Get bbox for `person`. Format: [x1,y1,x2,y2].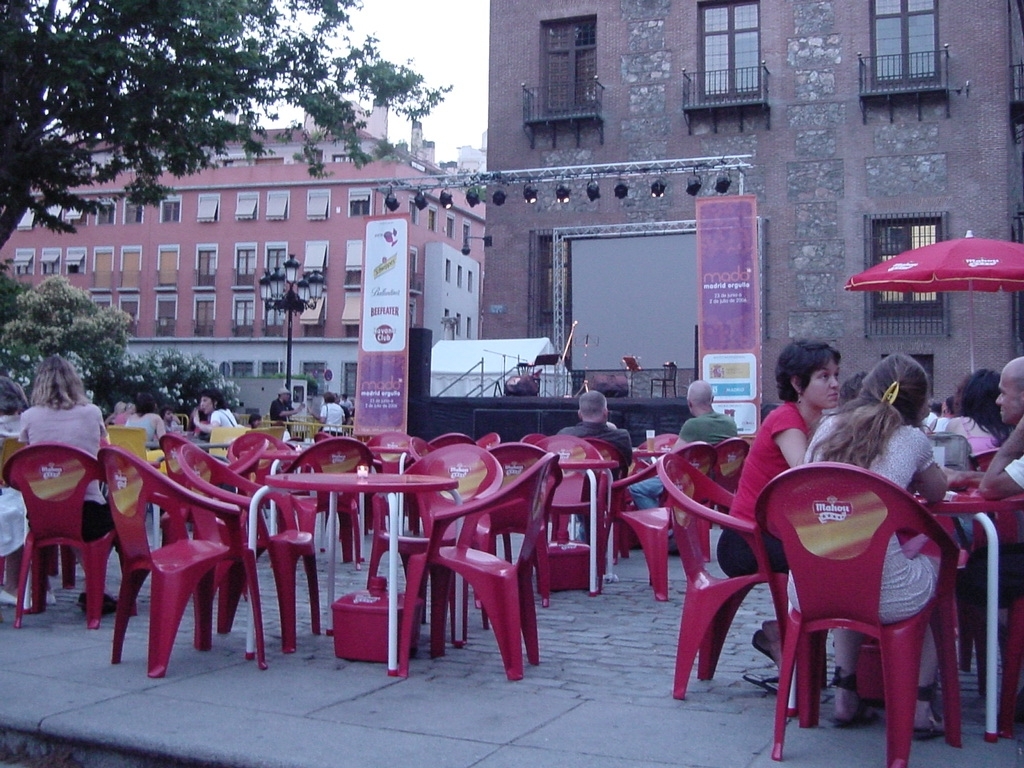
[976,358,1023,504].
